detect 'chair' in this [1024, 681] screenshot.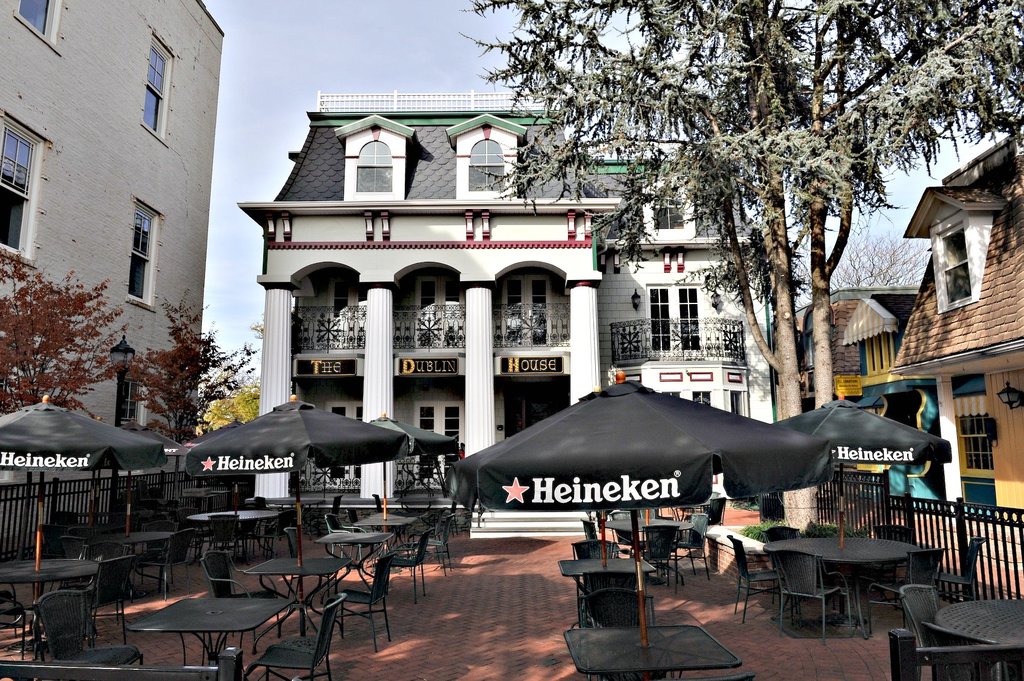
Detection: 579, 590, 680, 680.
